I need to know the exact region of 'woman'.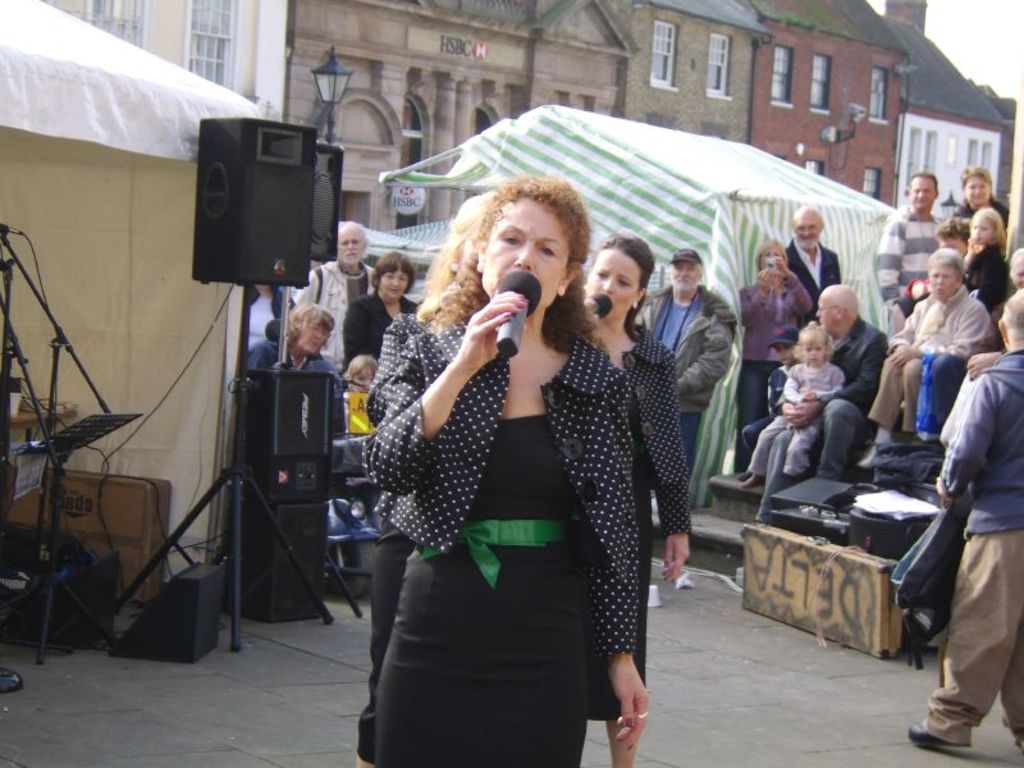
Region: 861 246 1002 463.
